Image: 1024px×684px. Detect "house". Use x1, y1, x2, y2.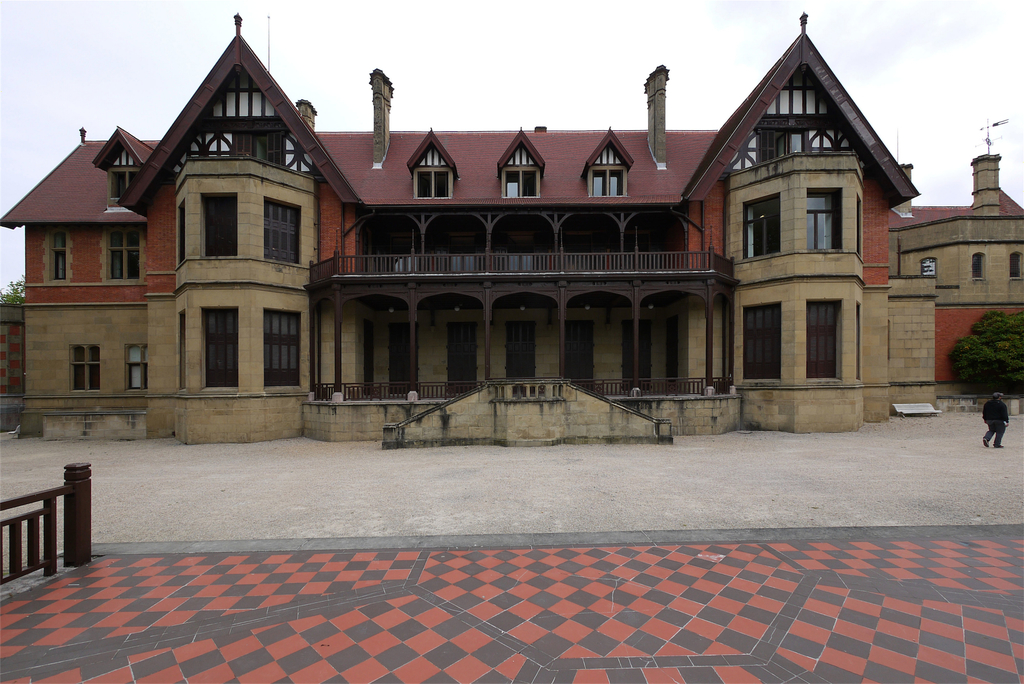
0, 8, 1023, 439.
